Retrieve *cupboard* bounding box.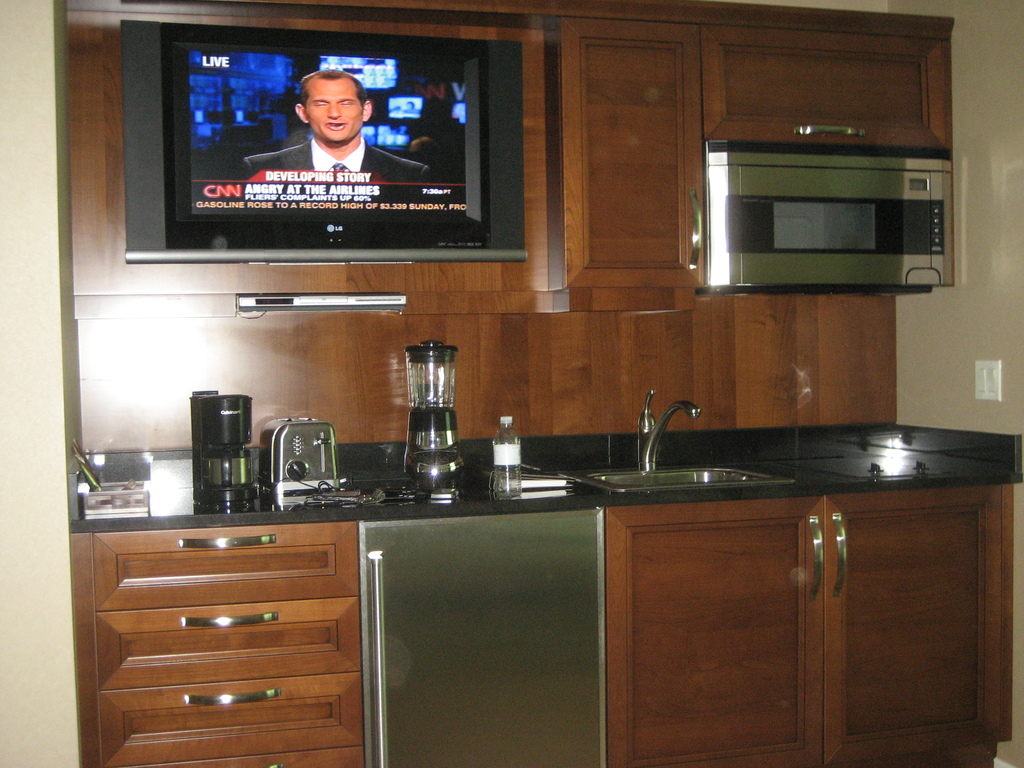
Bounding box: bbox(64, 477, 1011, 767).
